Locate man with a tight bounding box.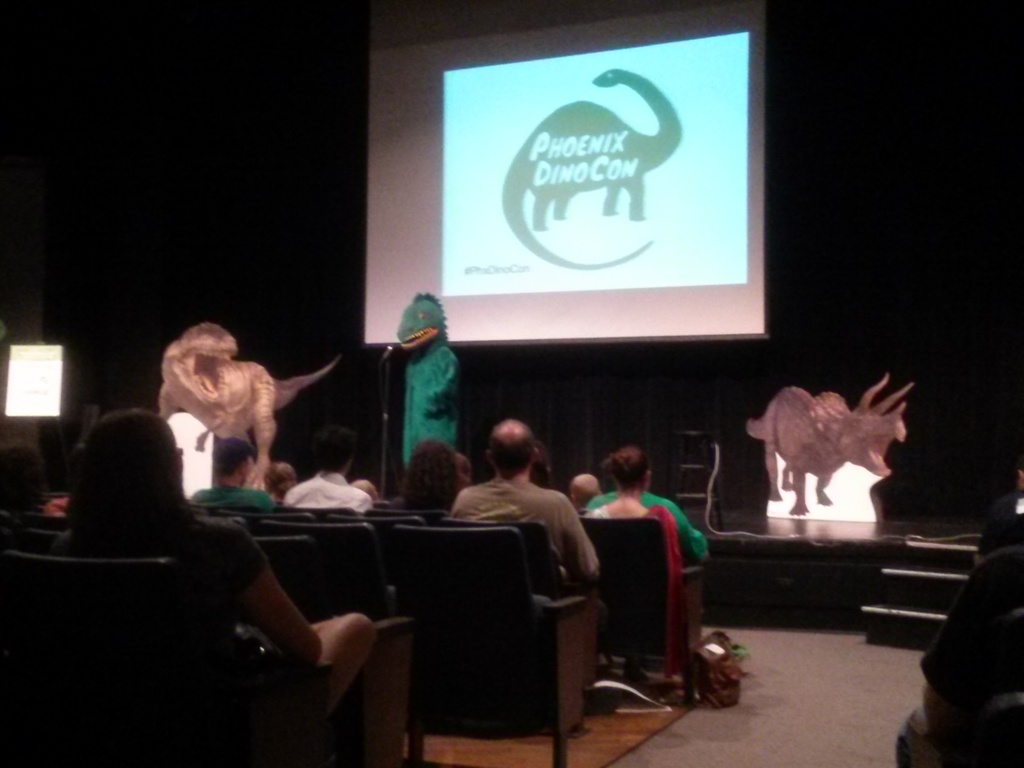
(left=188, top=442, right=278, bottom=513).
